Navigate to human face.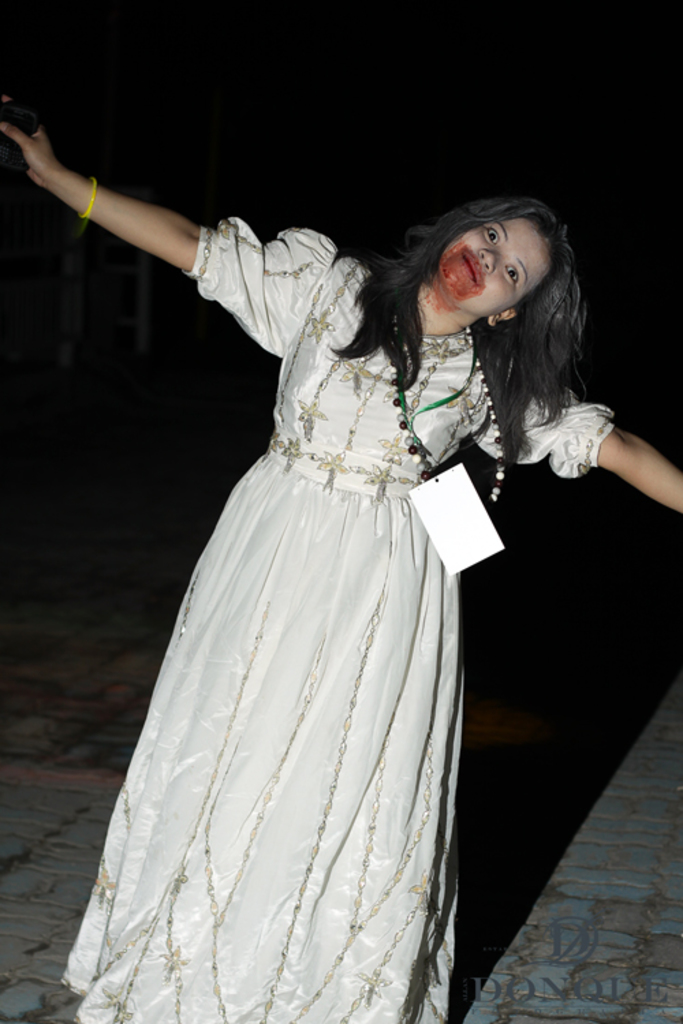
Navigation target: (left=440, top=217, right=556, bottom=319).
